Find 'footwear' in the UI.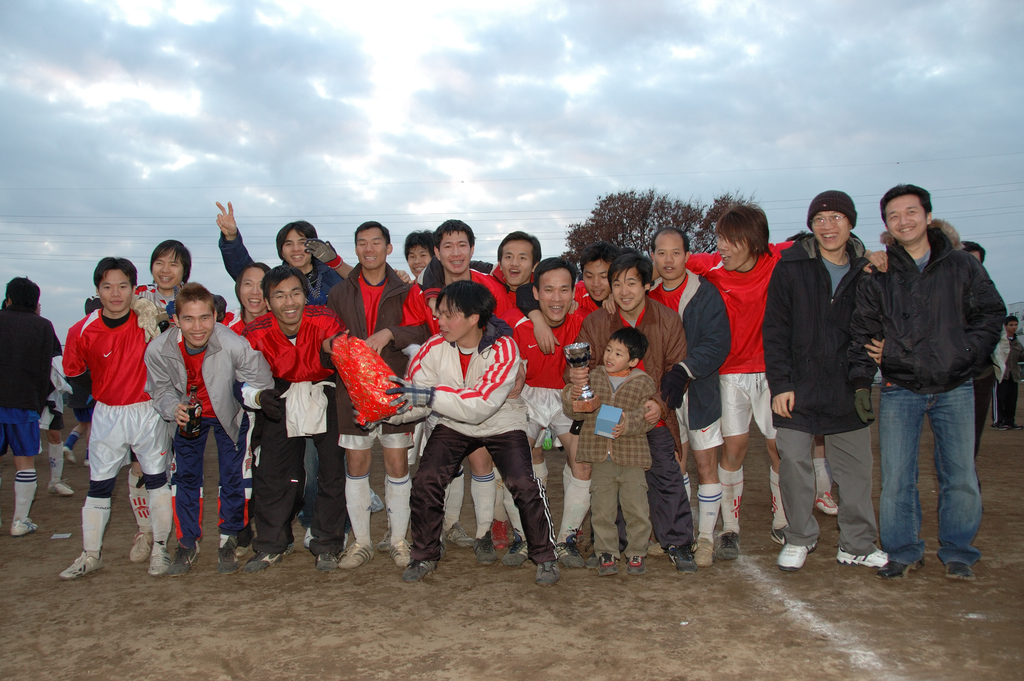
UI element at 60,448,79,468.
